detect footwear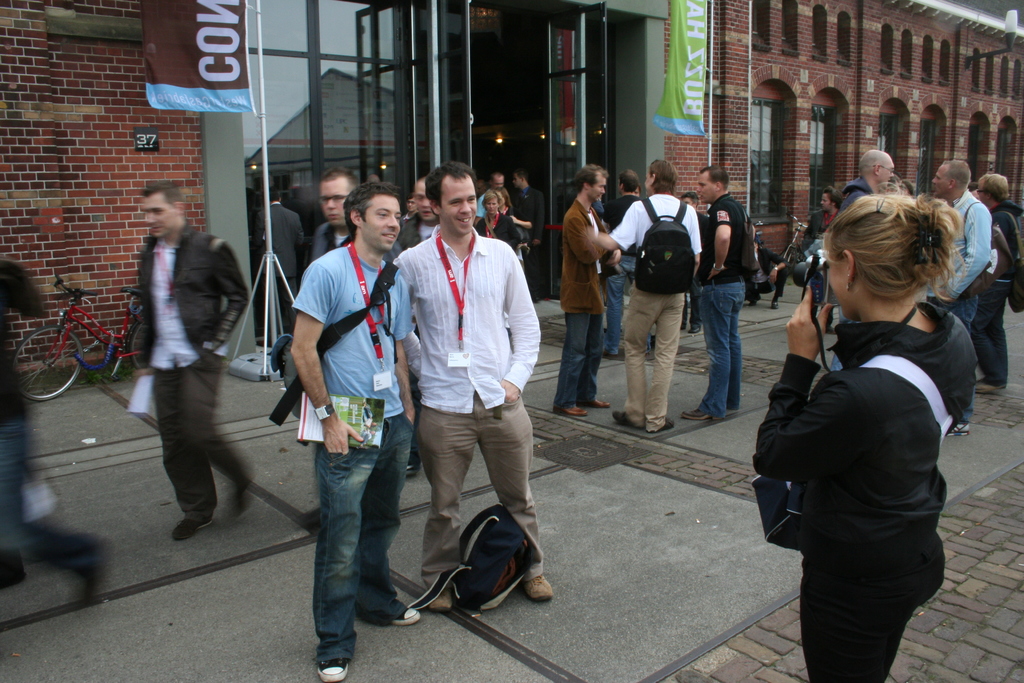
l=651, t=418, r=677, b=432
